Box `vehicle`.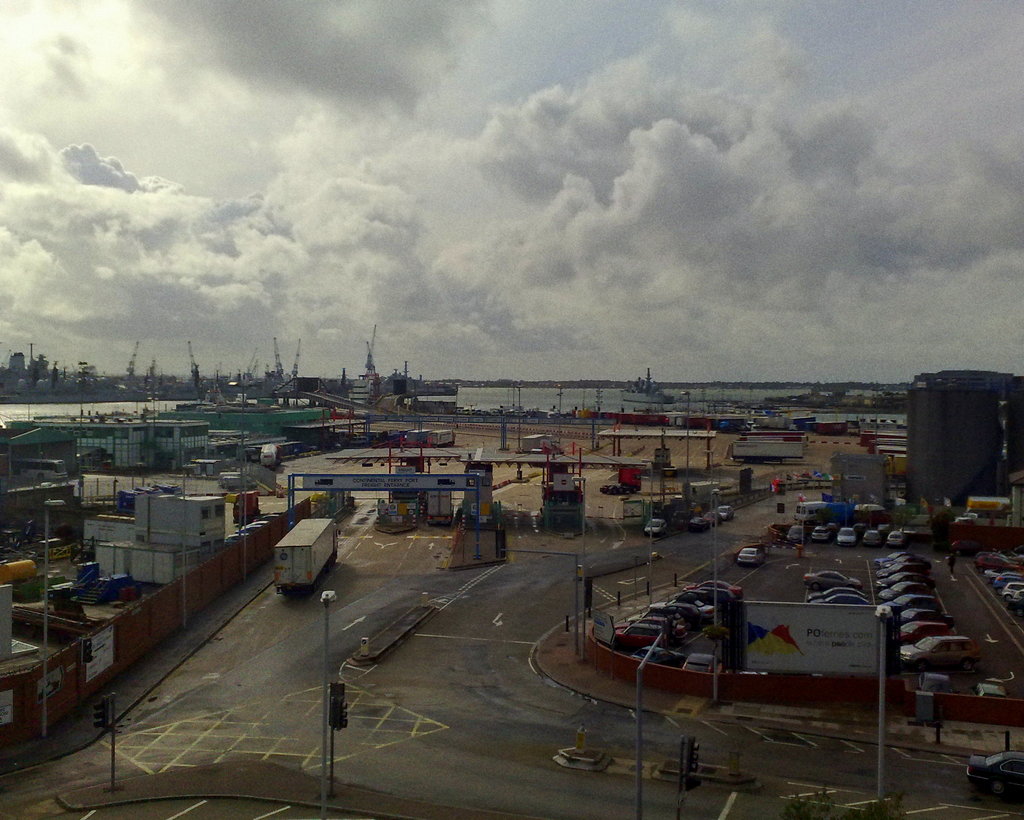
(x1=12, y1=456, x2=70, y2=483).
